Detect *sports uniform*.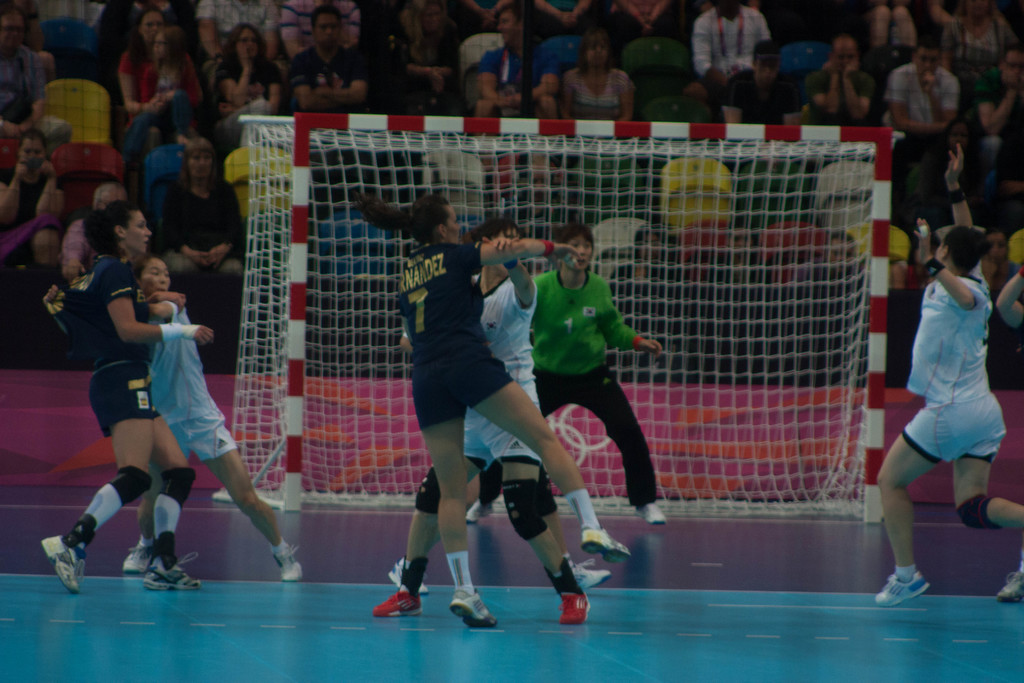
Detected at bbox=[908, 263, 1006, 472].
